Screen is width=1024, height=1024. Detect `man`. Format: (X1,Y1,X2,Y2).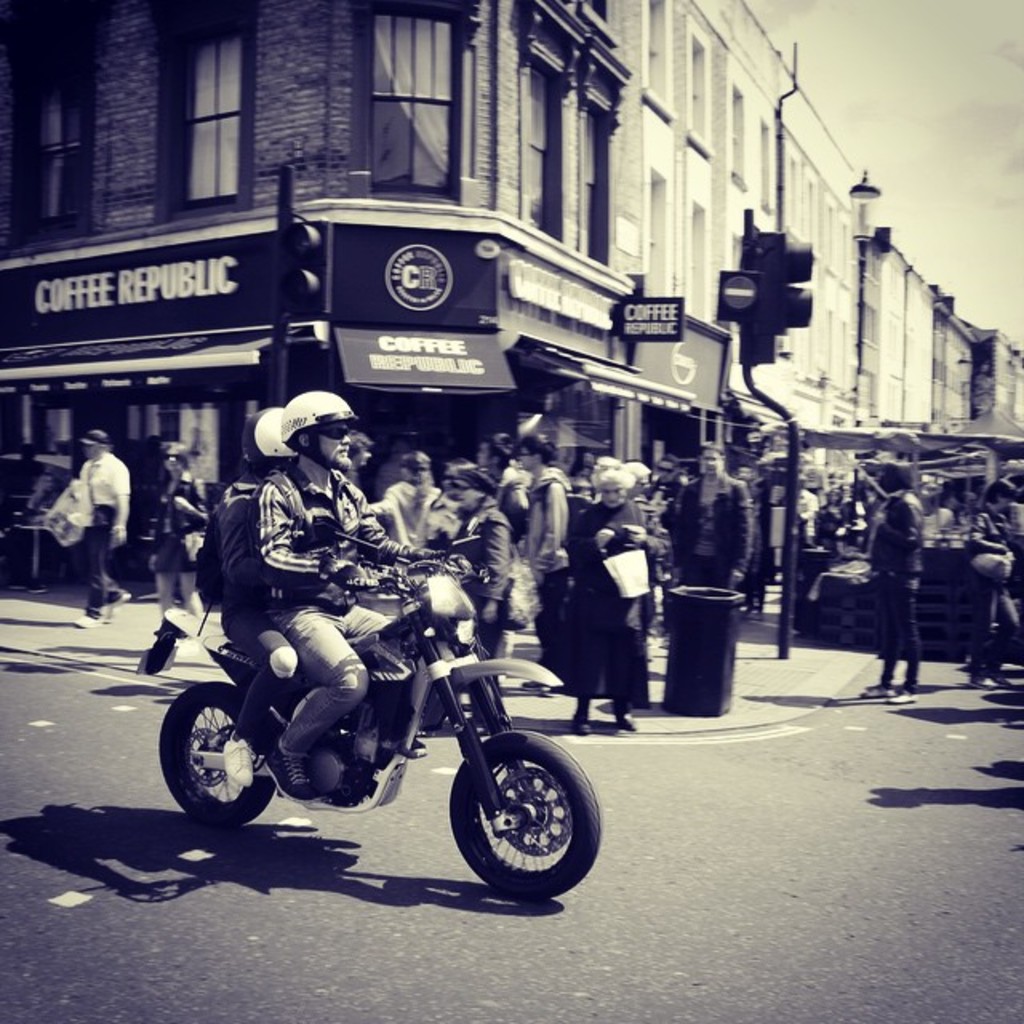
(669,438,752,592).
